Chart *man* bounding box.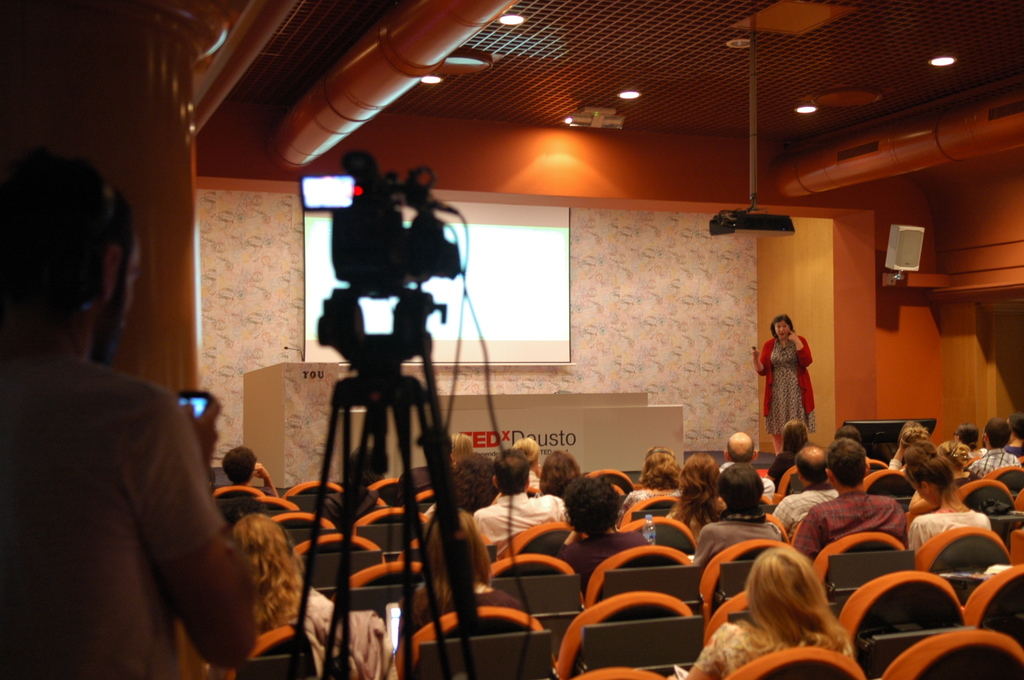
Charted: 795/437/906/552.
